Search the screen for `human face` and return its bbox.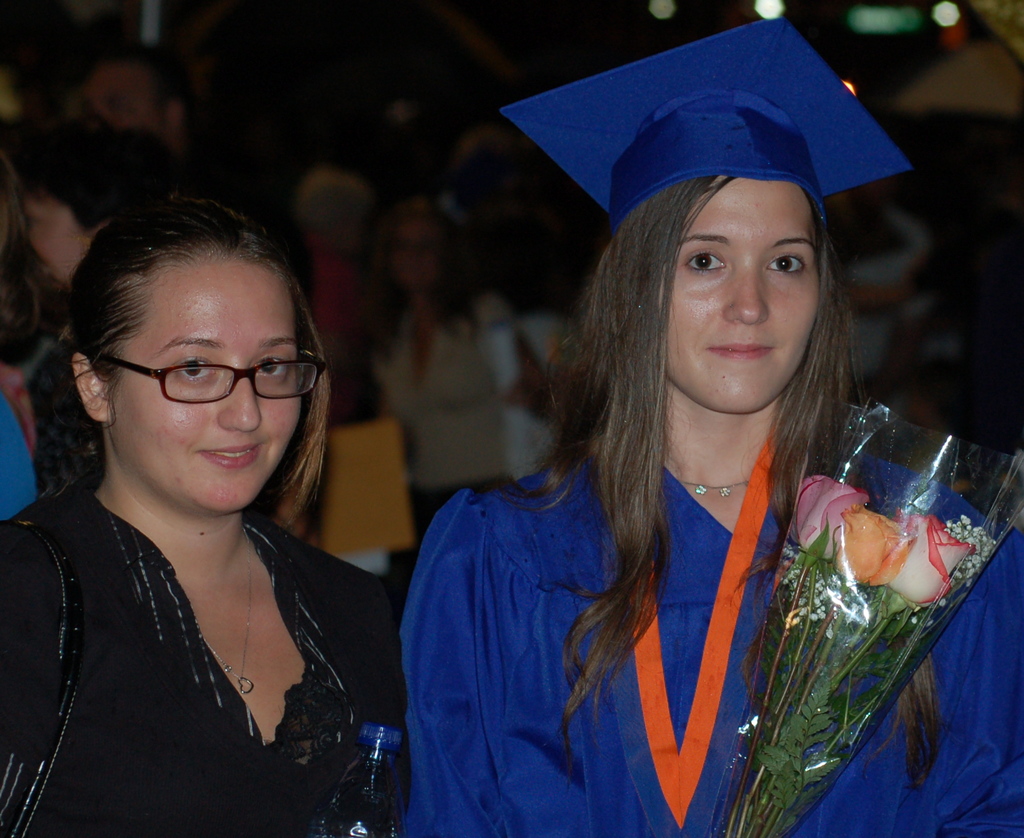
Found: (17, 194, 87, 286).
